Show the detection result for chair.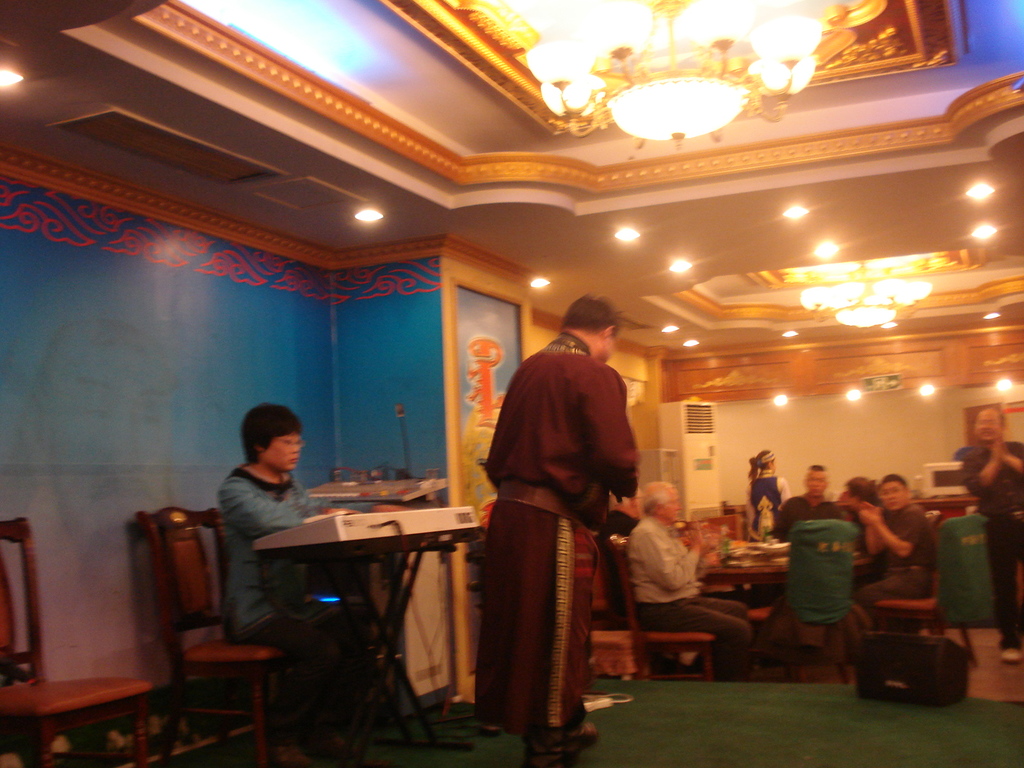
region(597, 511, 720, 691).
